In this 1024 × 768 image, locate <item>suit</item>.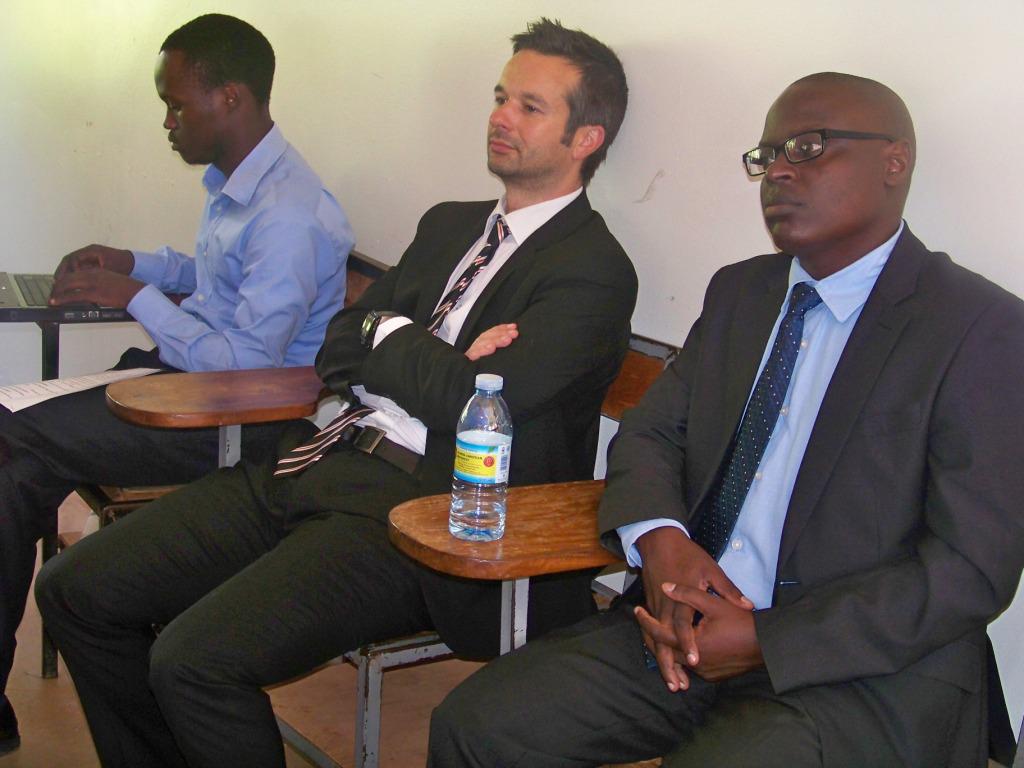
Bounding box: x1=427 y1=221 x2=1023 y2=767.
